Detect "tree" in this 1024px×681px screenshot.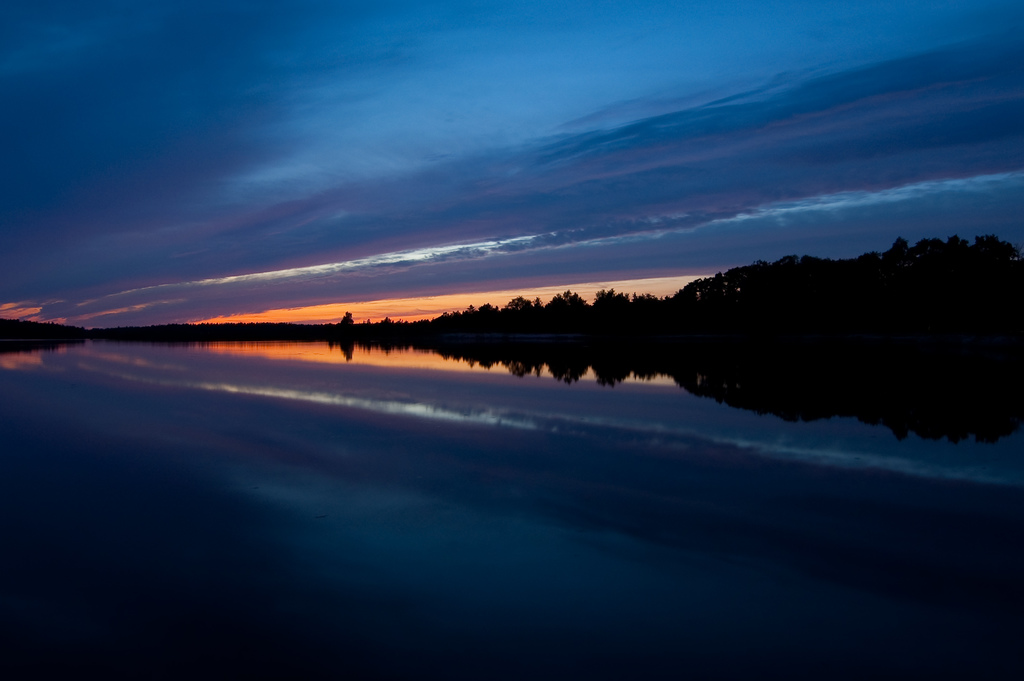
Detection: pyautogui.locateOnScreen(341, 310, 359, 332).
